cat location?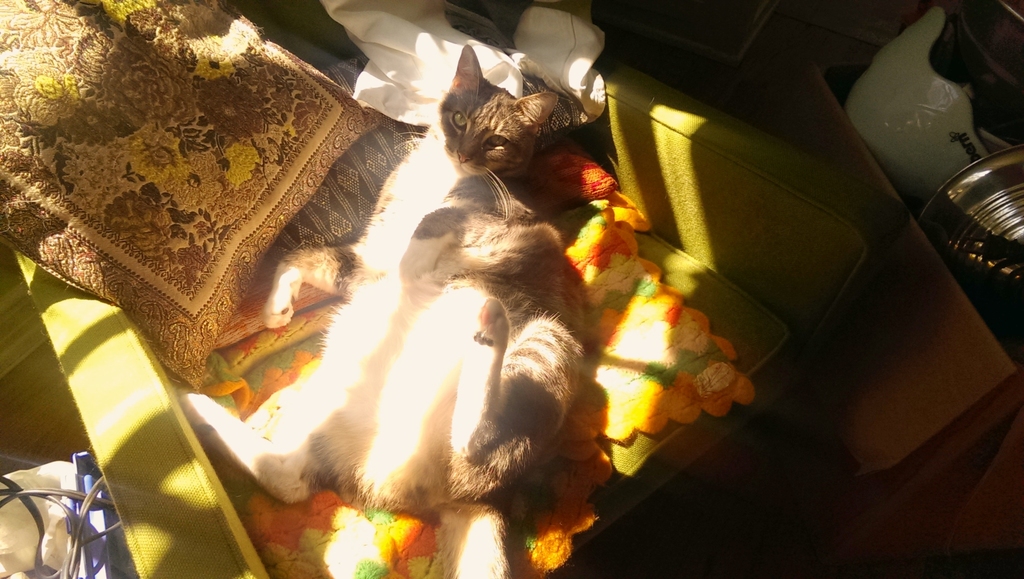
180:45:584:578
